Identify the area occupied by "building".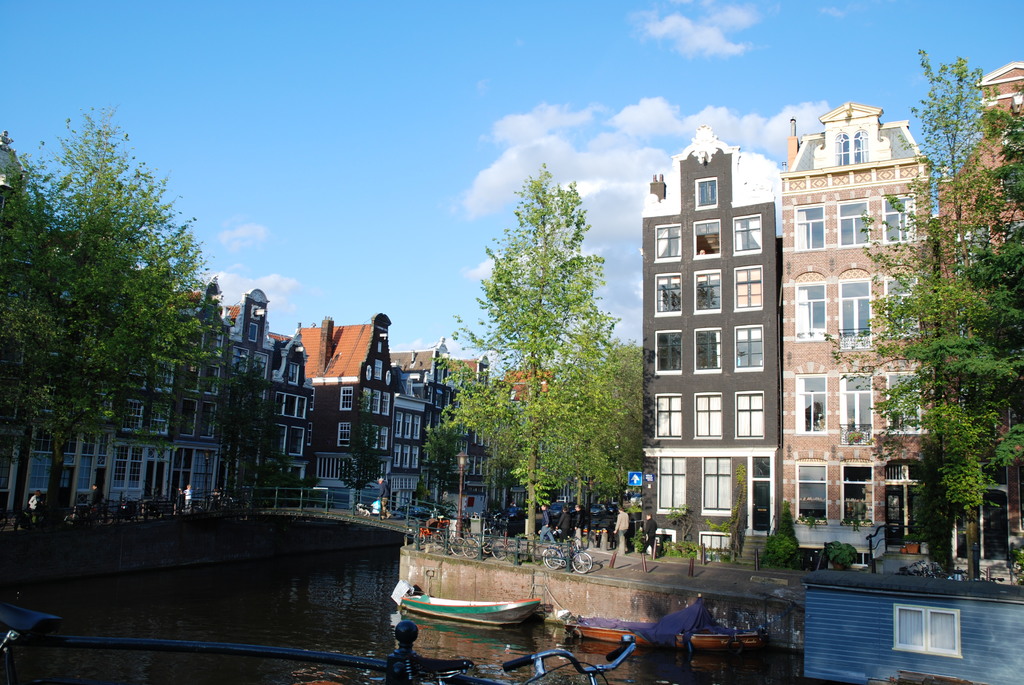
Area: [left=780, top=102, right=934, bottom=568].
